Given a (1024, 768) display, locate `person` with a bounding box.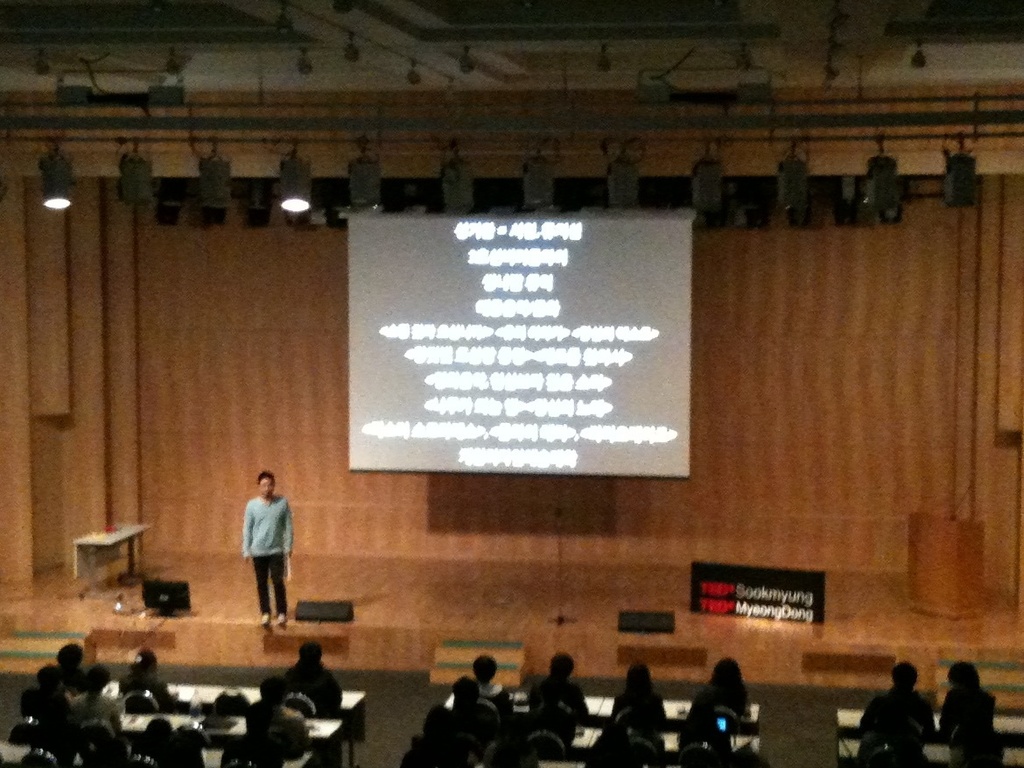
Located: (left=546, top=657, right=584, bottom=722).
